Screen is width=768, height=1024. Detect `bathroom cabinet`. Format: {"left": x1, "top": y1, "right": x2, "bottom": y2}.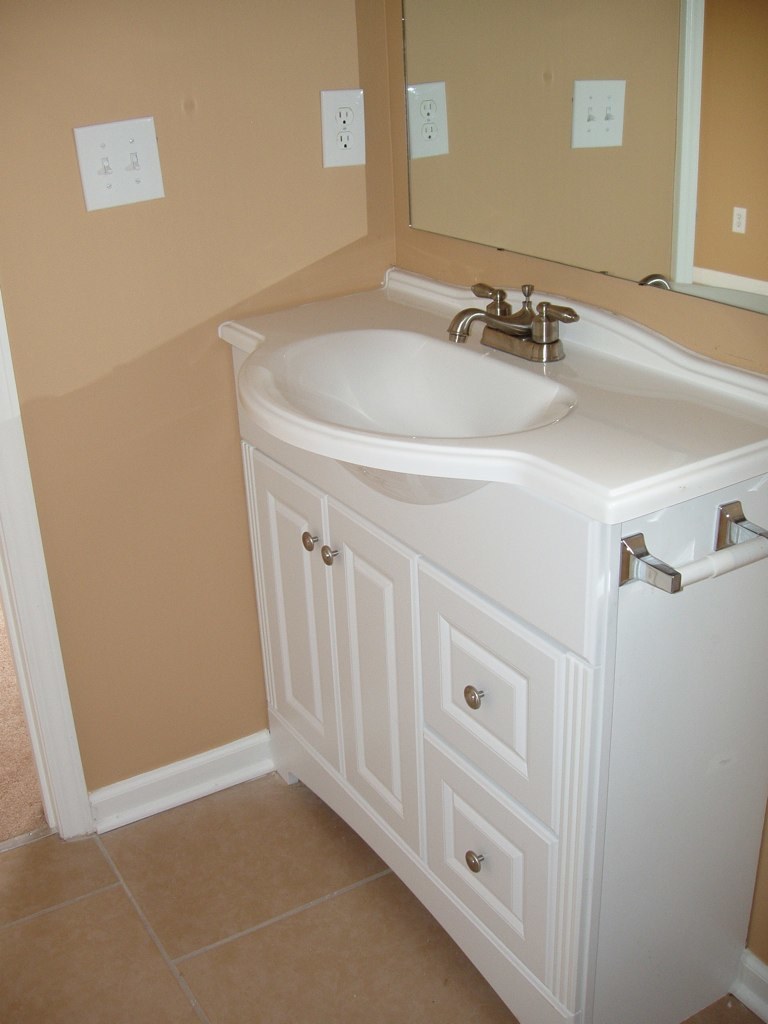
{"left": 210, "top": 257, "right": 767, "bottom": 1023}.
